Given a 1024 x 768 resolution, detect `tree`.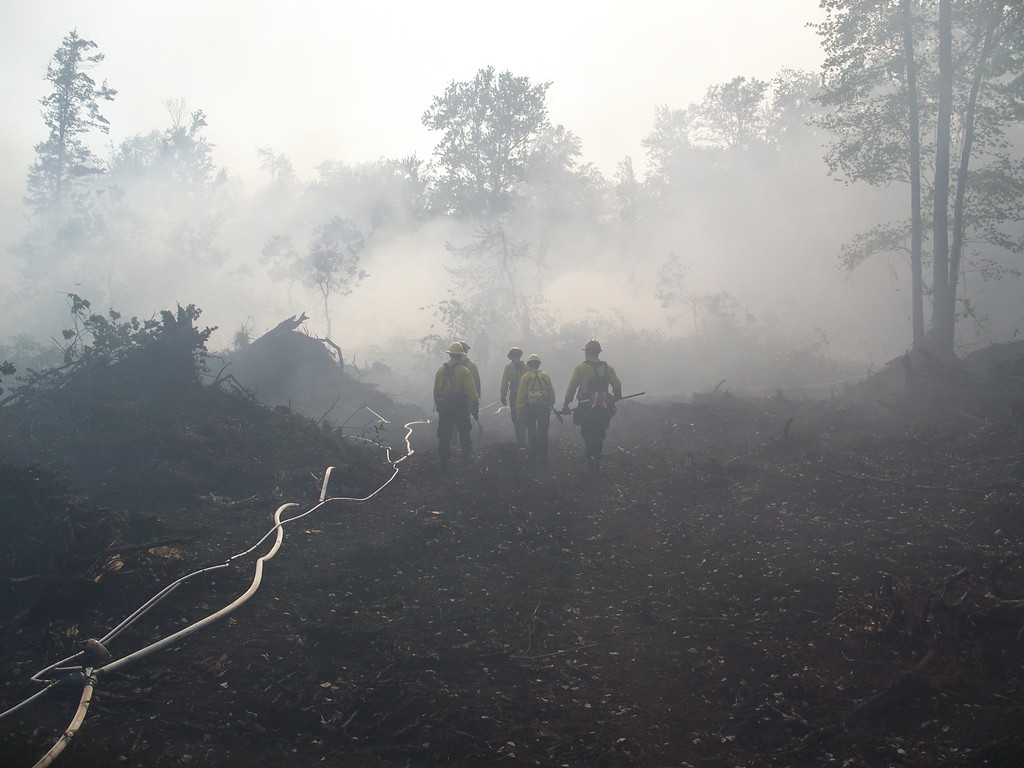
crop(612, 64, 831, 233).
